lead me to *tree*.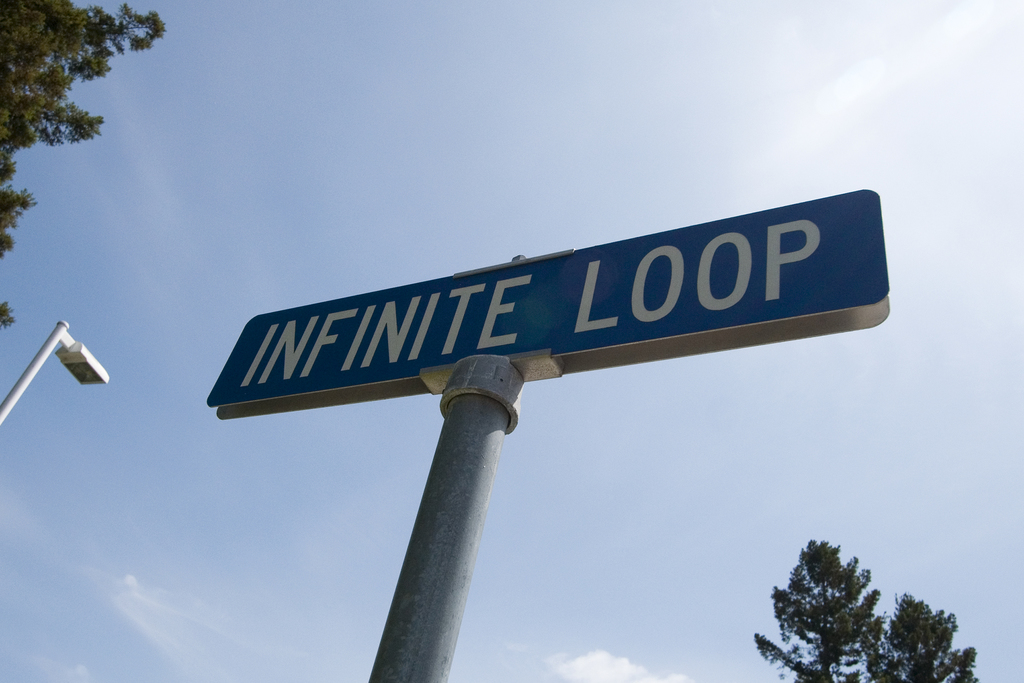
Lead to pyautogui.locateOnScreen(0, 0, 168, 327).
